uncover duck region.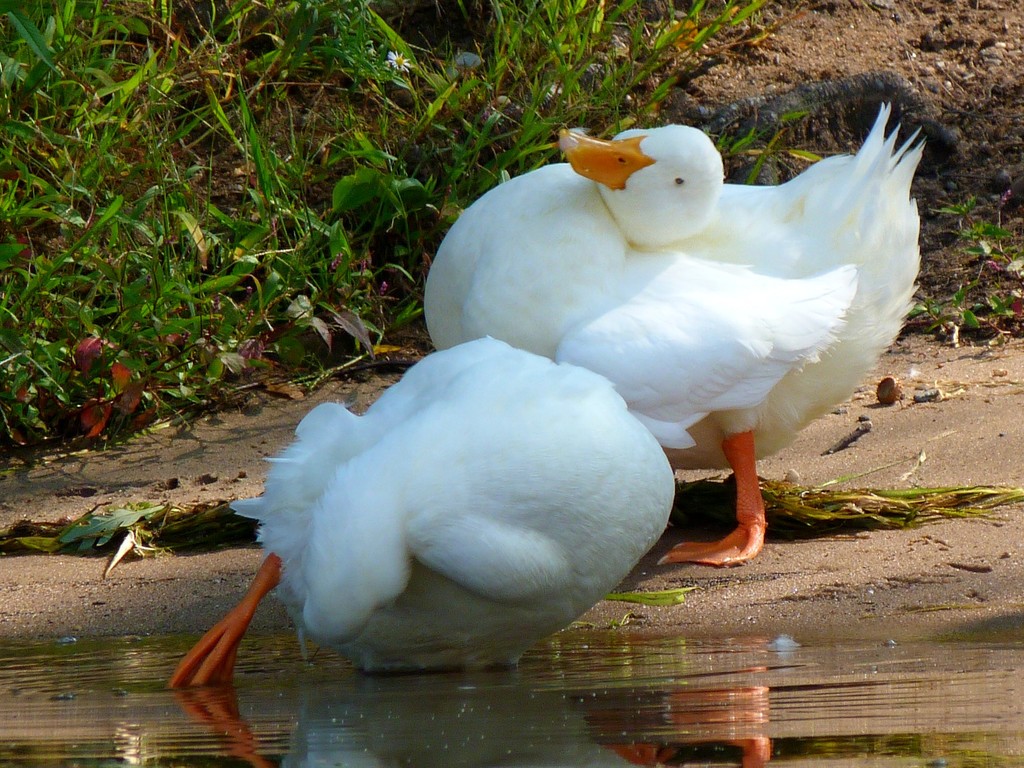
Uncovered: <region>439, 98, 940, 568</region>.
